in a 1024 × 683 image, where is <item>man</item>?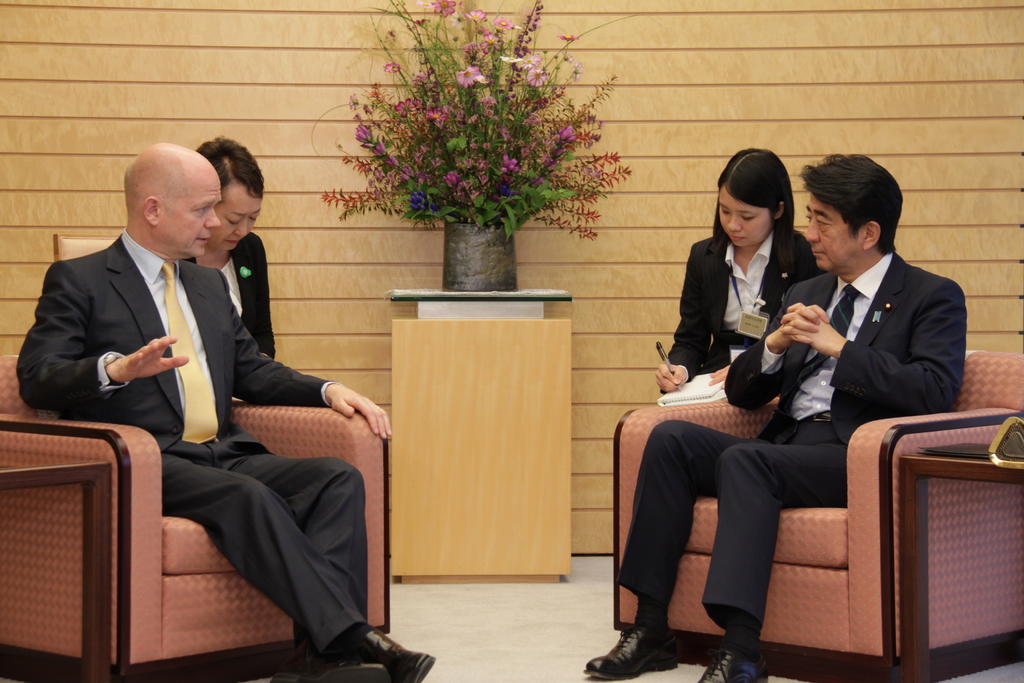
x1=19 y1=128 x2=367 y2=641.
